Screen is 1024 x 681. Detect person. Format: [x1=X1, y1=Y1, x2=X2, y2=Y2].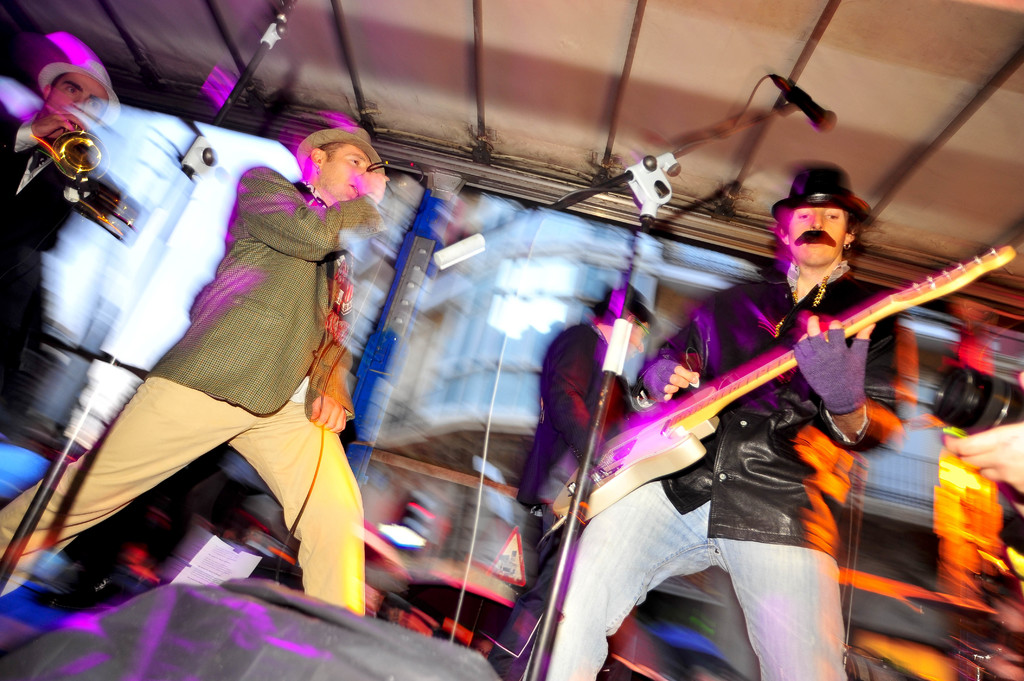
[x1=941, y1=374, x2=1023, y2=507].
